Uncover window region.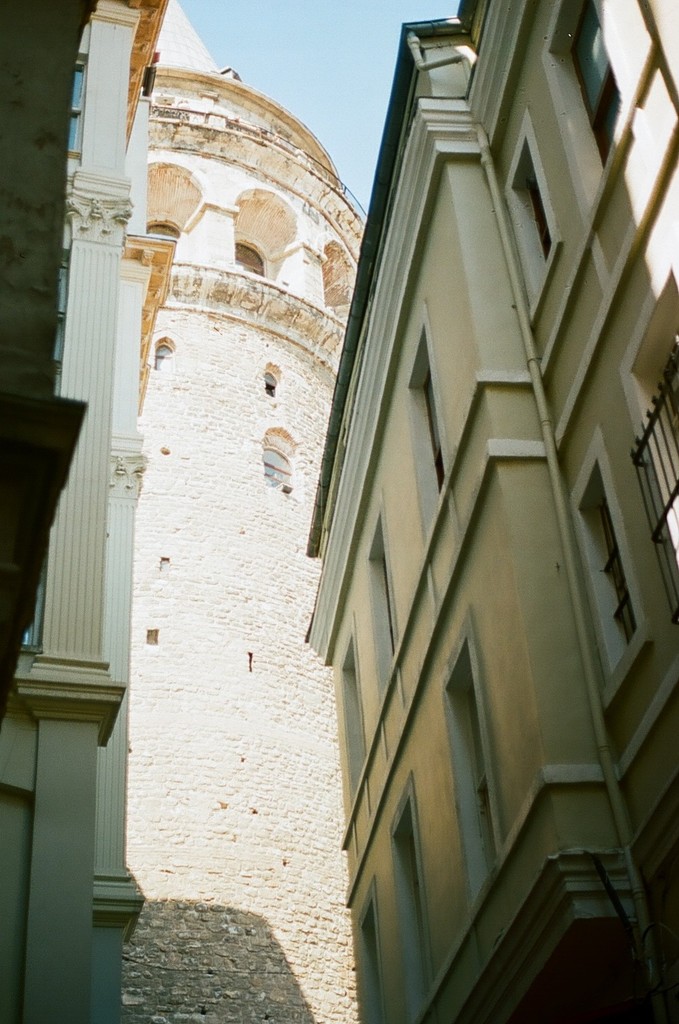
Uncovered: (363, 503, 405, 687).
